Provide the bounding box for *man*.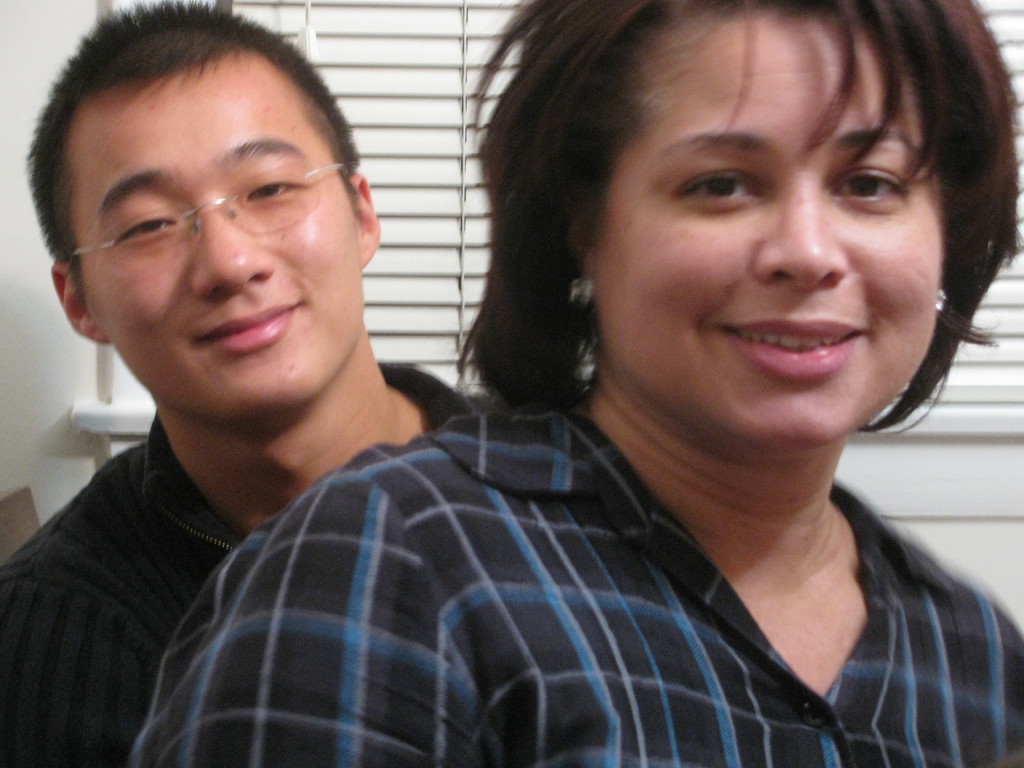
region(0, 0, 508, 767).
